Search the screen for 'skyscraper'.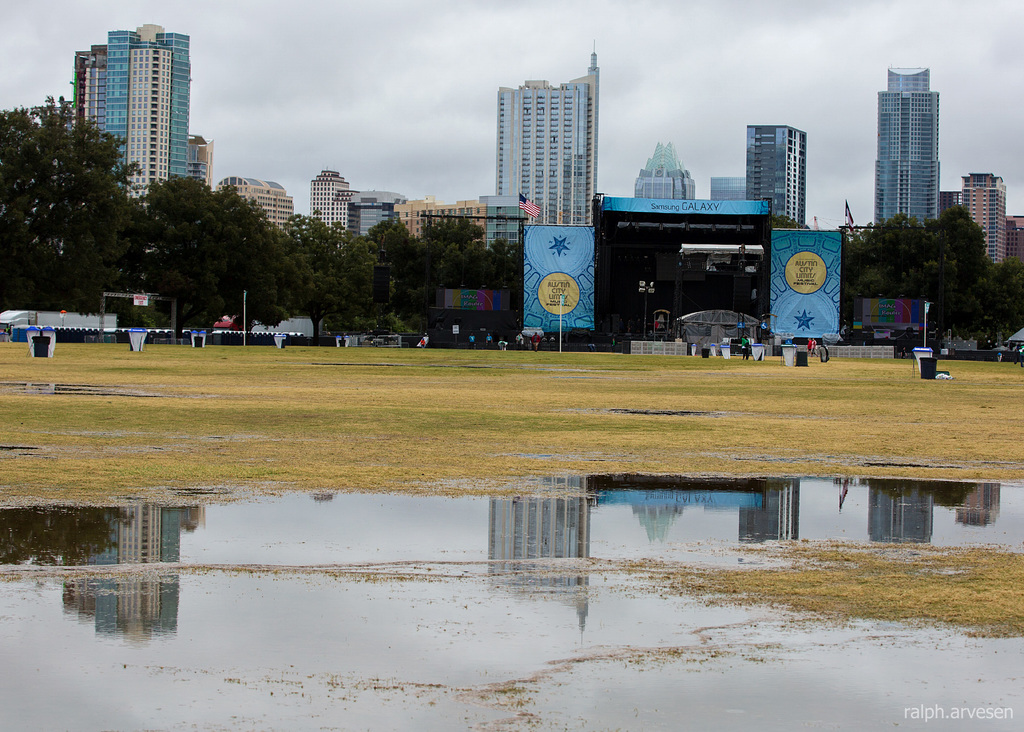
Found at (955,161,1006,260).
